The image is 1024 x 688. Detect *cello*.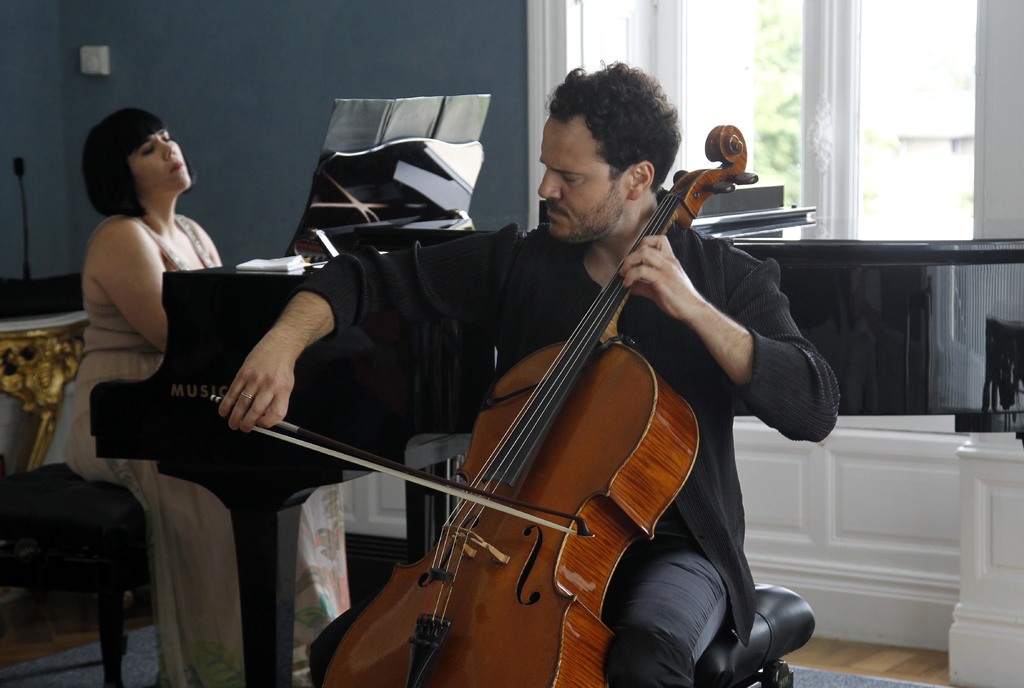
Detection: bbox=[211, 121, 759, 687].
